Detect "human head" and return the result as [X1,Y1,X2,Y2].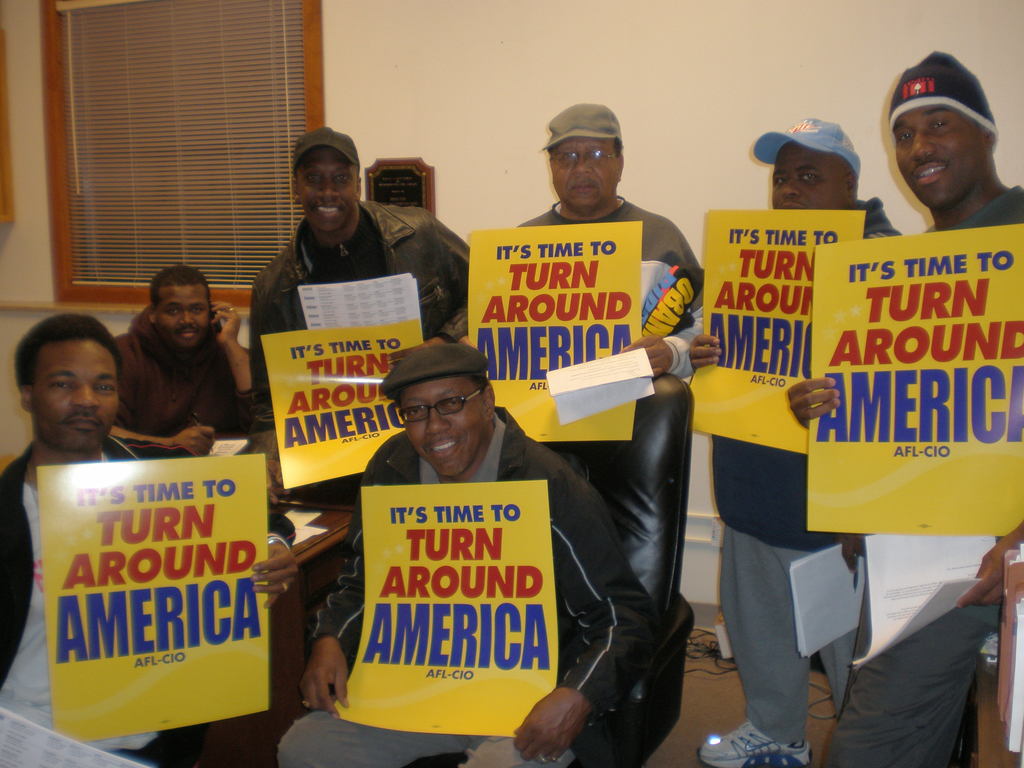
[771,115,862,214].
